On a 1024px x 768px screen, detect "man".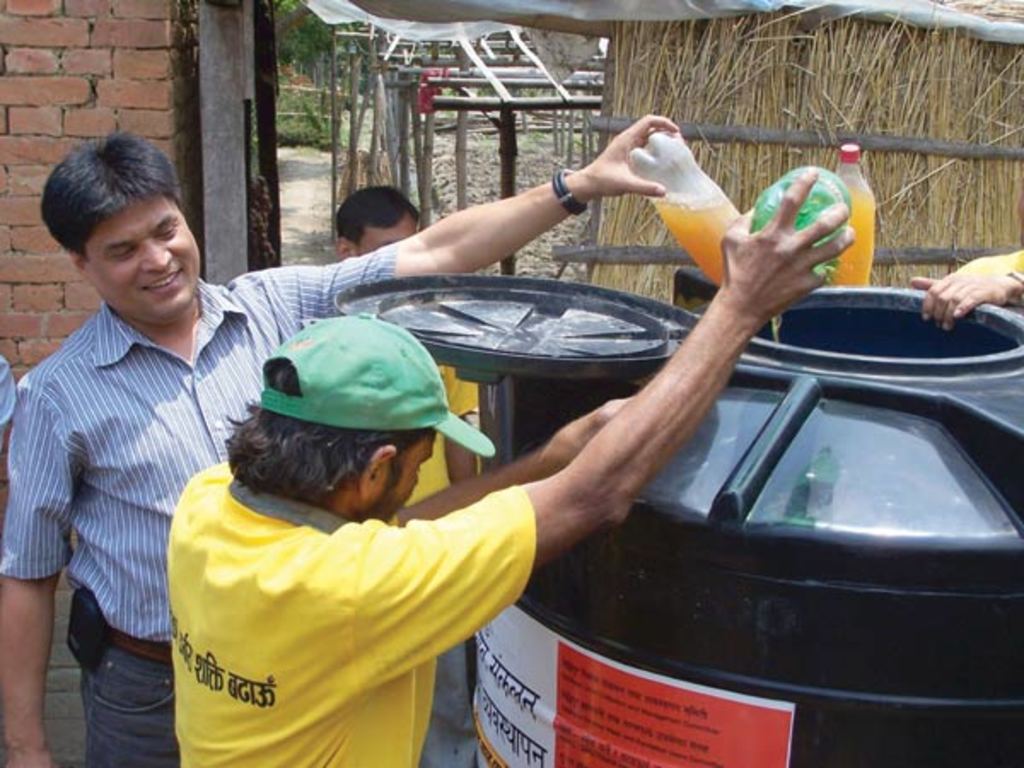
[319,177,490,766].
